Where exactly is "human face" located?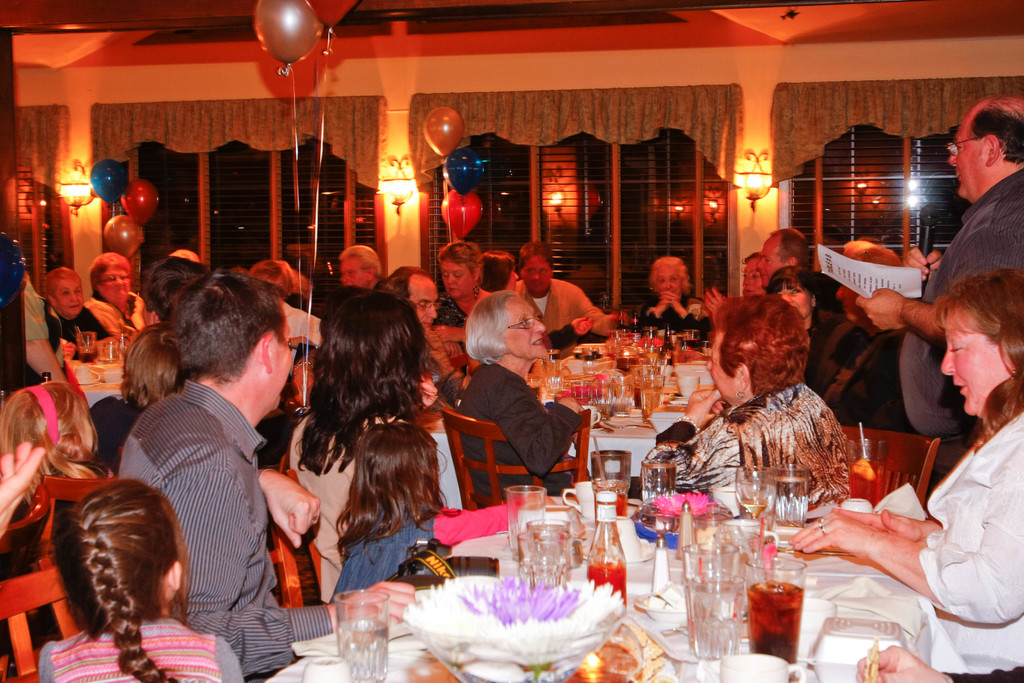
Its bounding box is x1=340 y1=254 x2=366 y2=286.
